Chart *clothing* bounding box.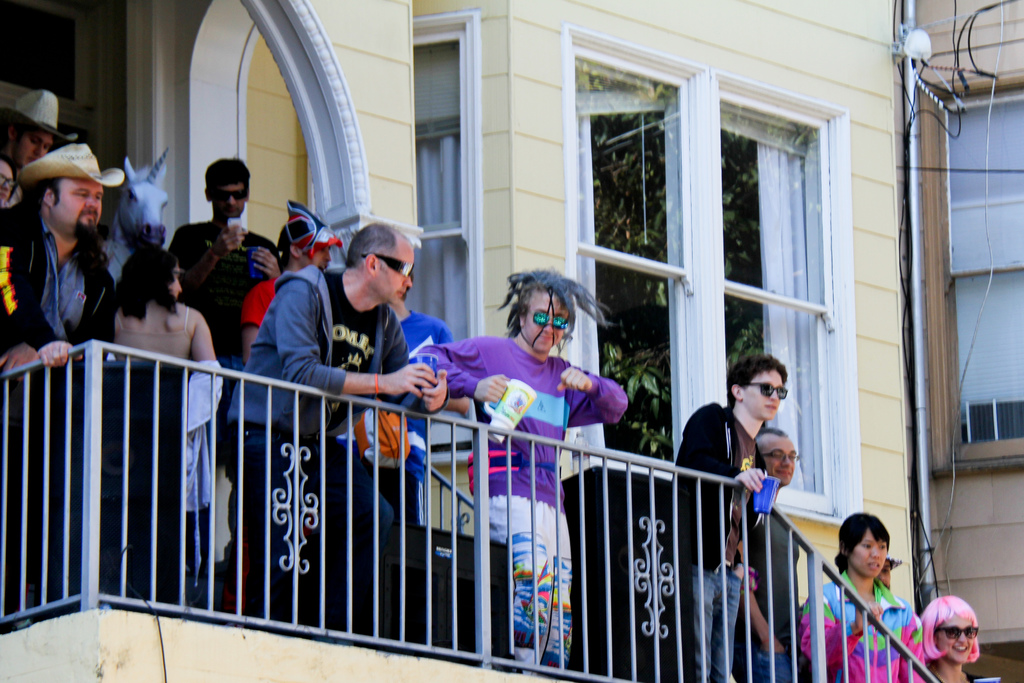
Charted: left=2, top=210, right=115, bottom=382.
